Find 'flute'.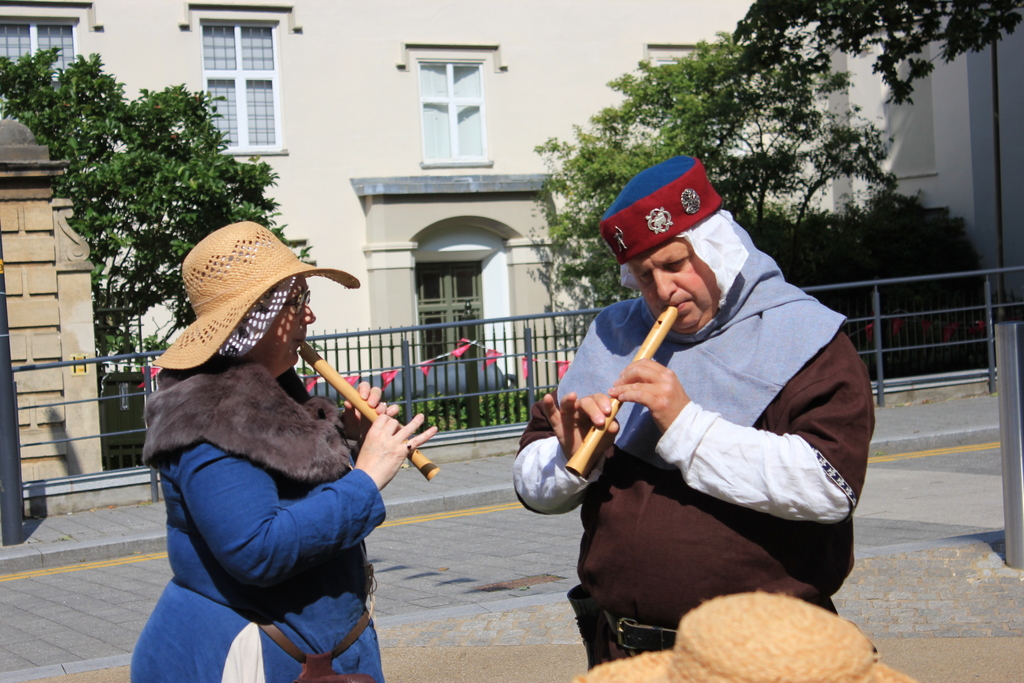
296, 336, 439, 486.
